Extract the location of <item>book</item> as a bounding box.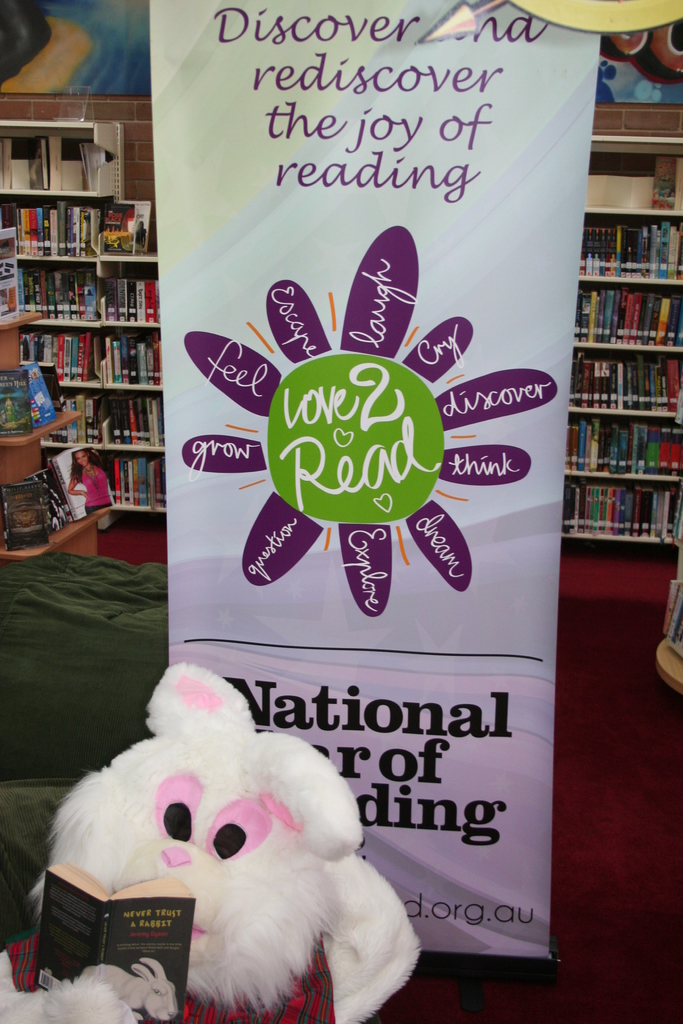
x1=45 y1=865 x2=195 y2=1020.
